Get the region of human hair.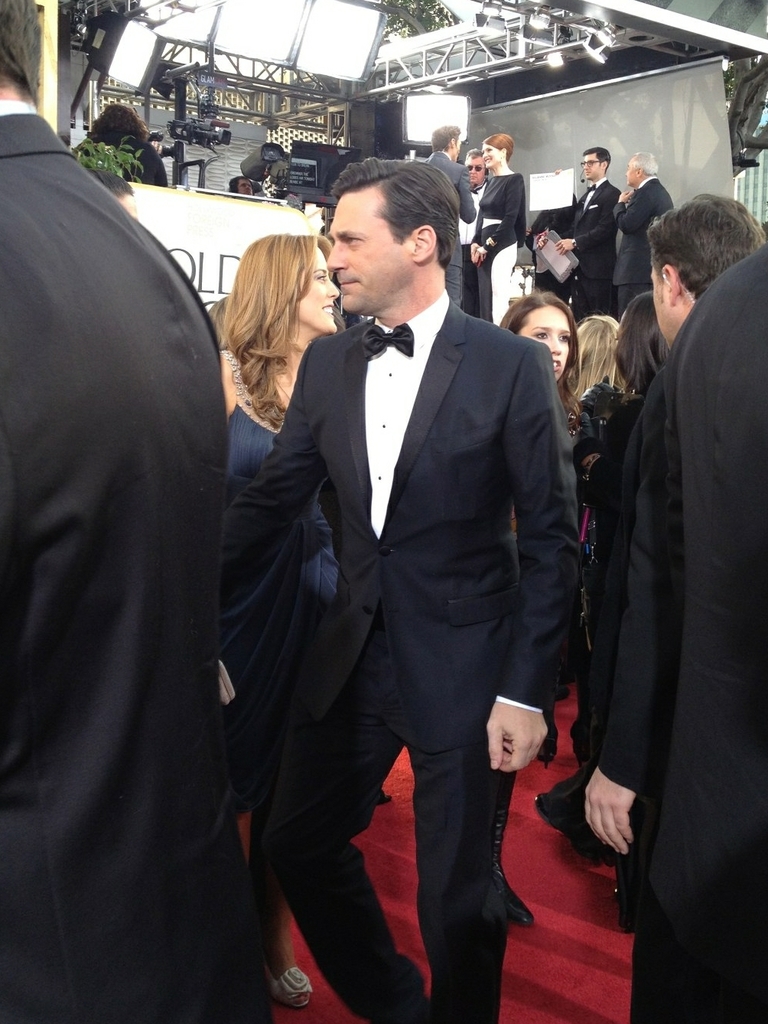
bbox=(462, 147, 482, 165).
